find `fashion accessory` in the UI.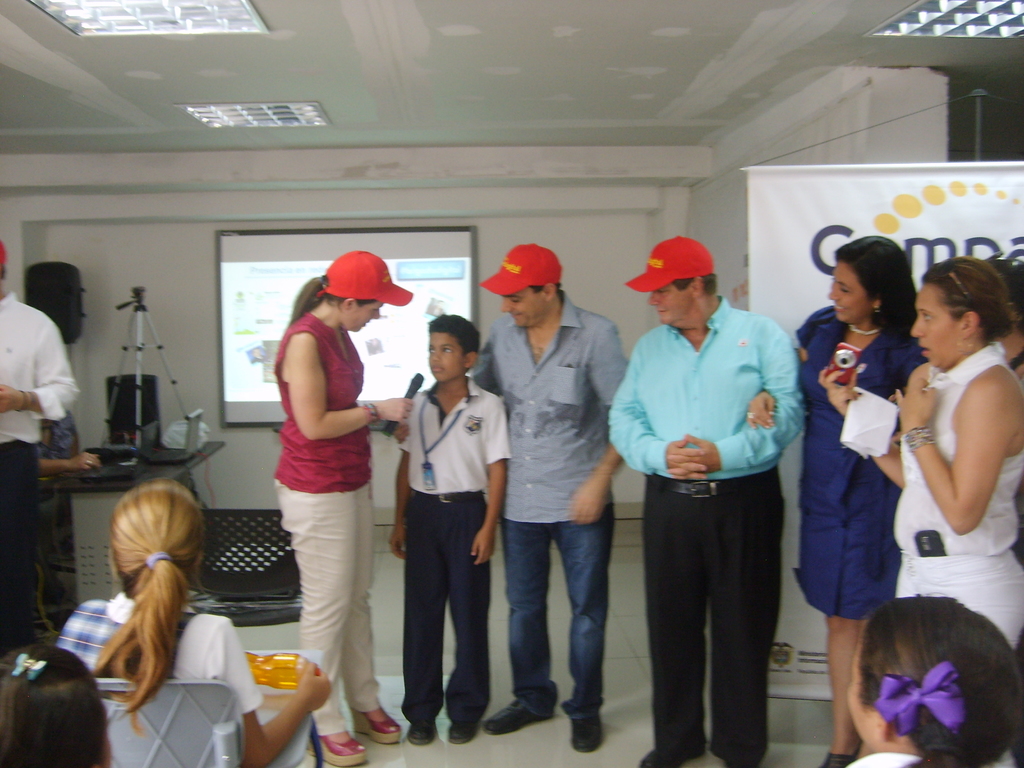
UI element at 0 241 9 263.
